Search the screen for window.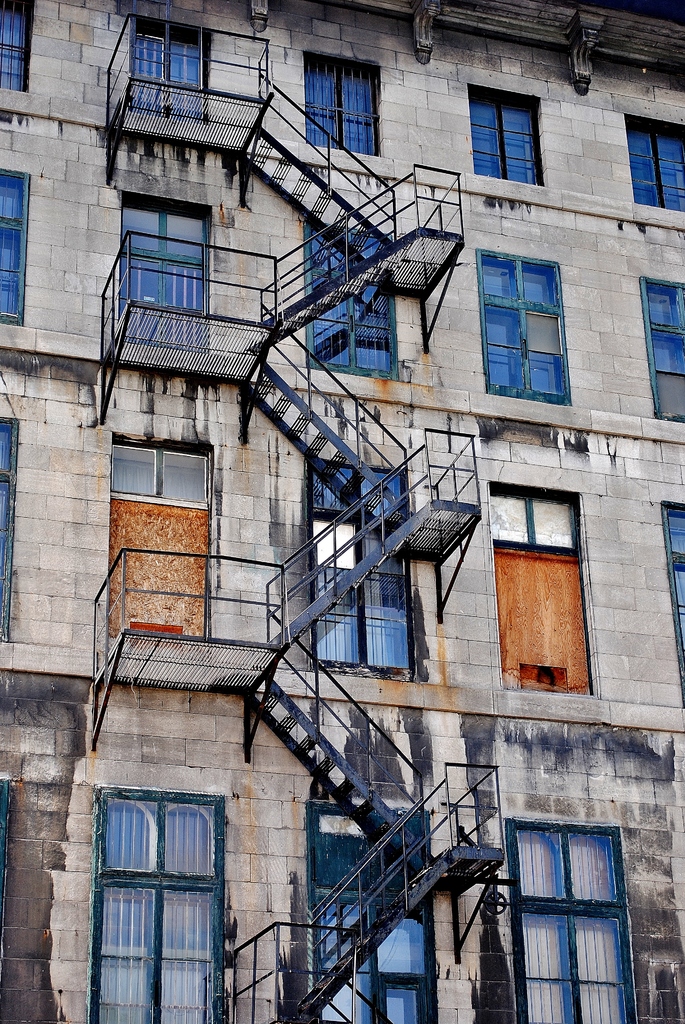
Found at {"left": 660, "top": 506, "right": 684, "bottom": 691}.
